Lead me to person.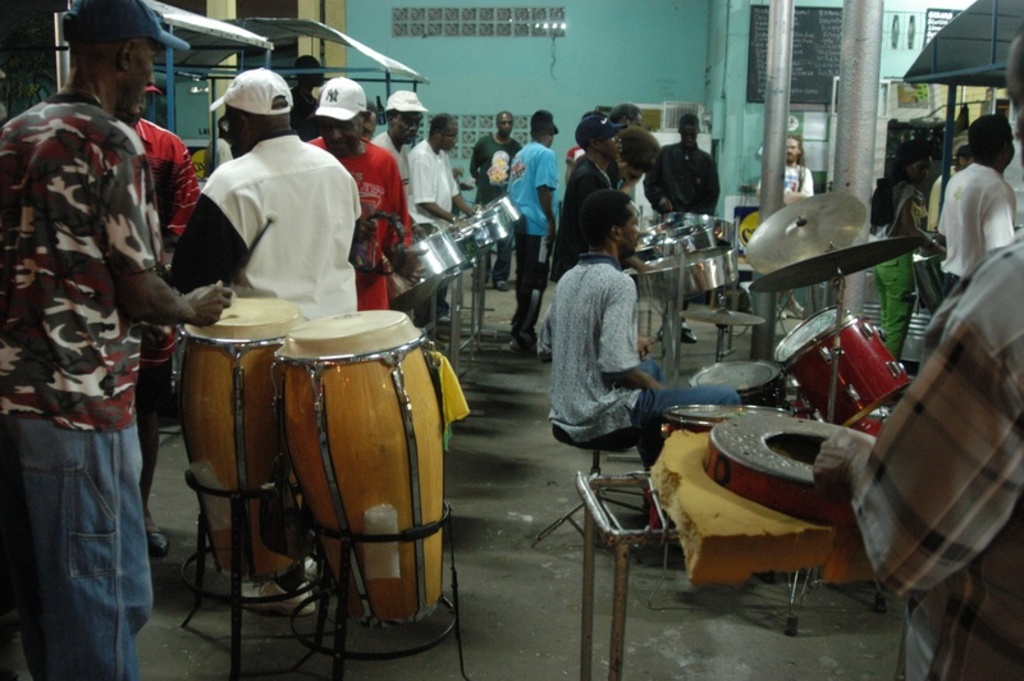
Lead to x1=110 y1=91 x2=202 y2=545.
